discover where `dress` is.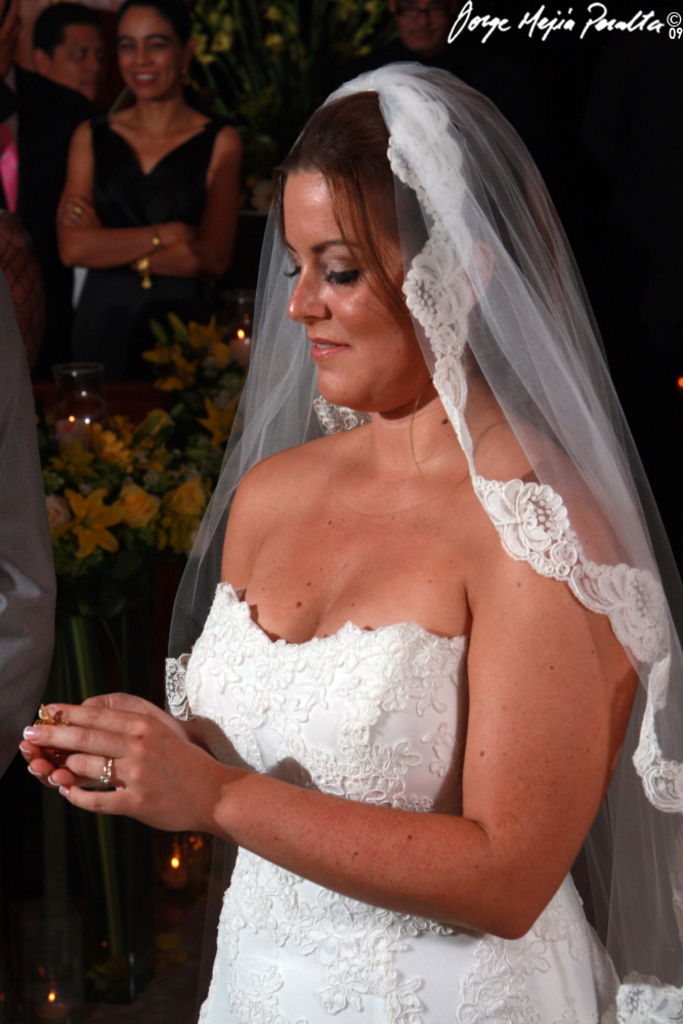
Discovered at [43, 116, 252, 616].
